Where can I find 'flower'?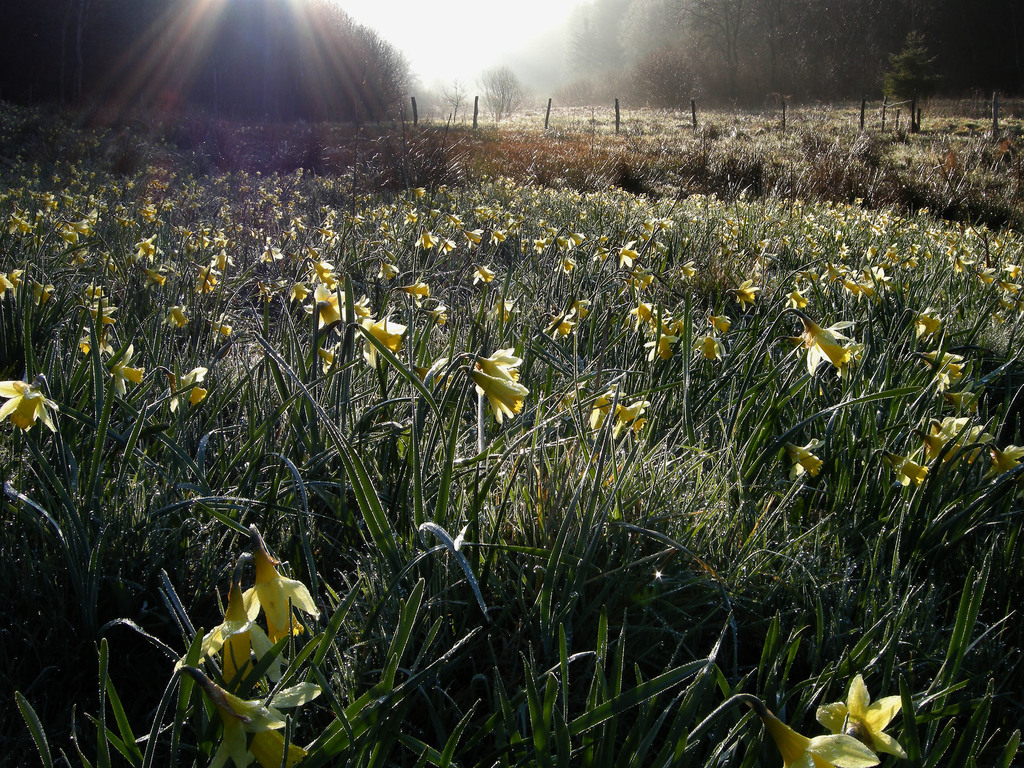
You can find it at 217 321 238 343.
